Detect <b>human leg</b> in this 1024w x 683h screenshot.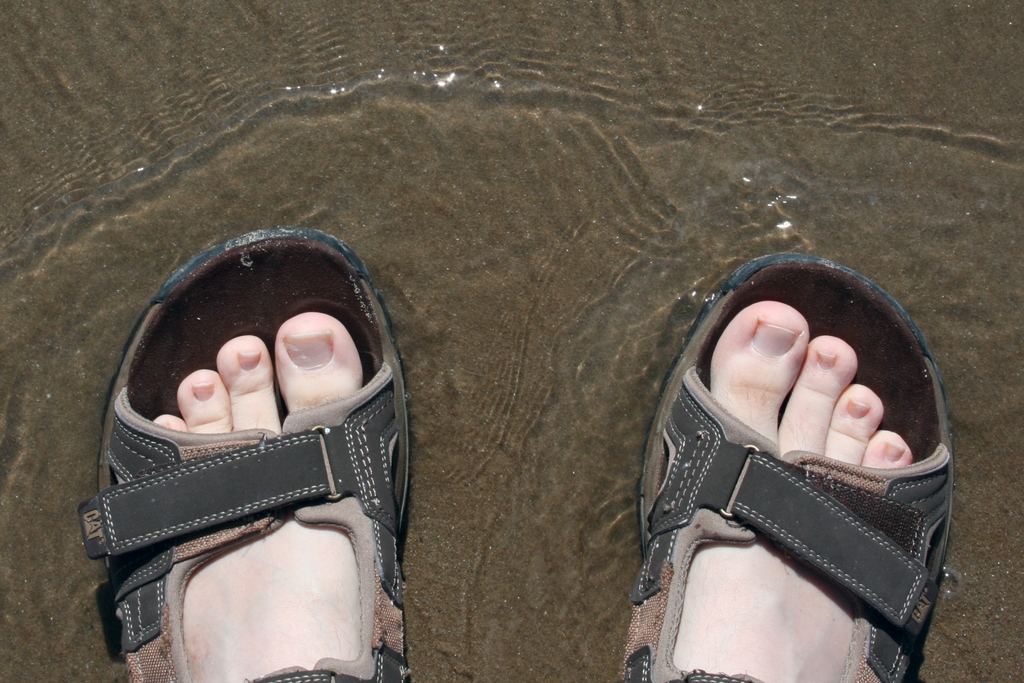
Detection: locate(626, 296, 925, 682).
